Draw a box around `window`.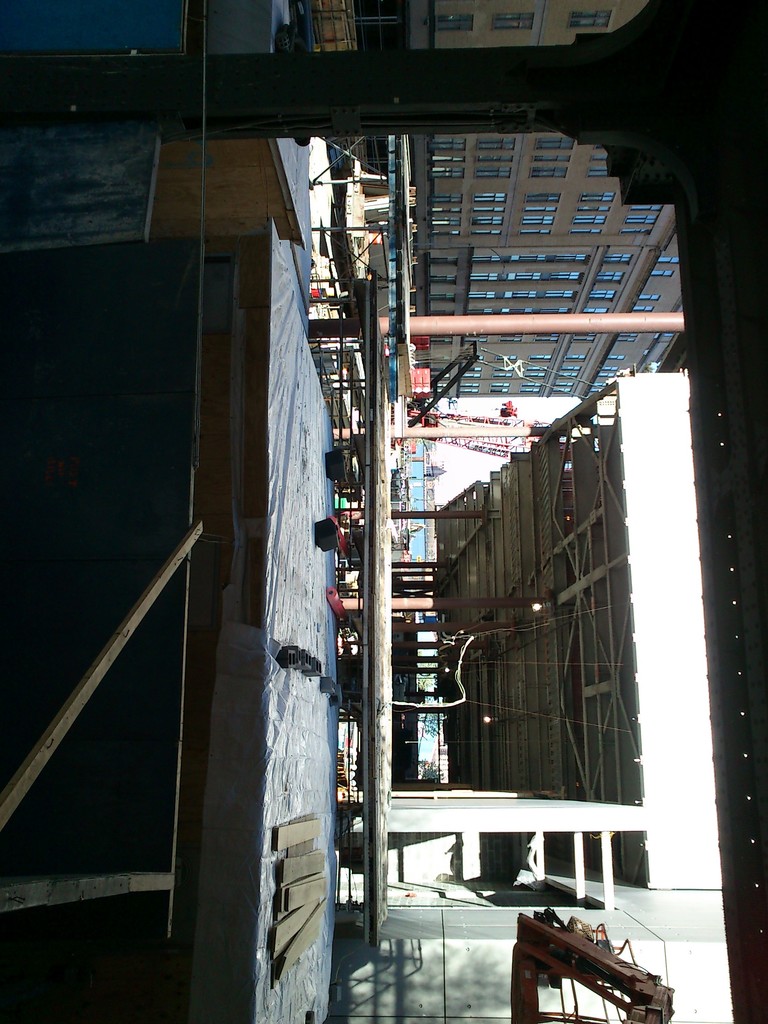
region(497, 356, 516, 361).
